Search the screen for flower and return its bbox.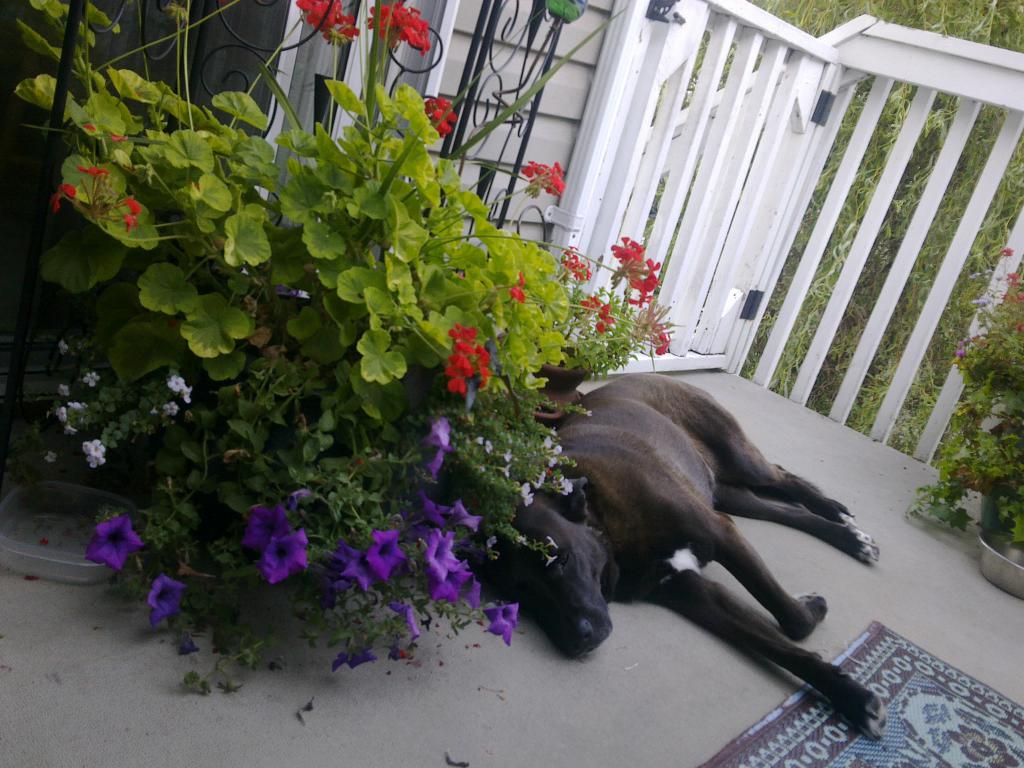
Found: left=45, top=450, right=58, bottom=465.
